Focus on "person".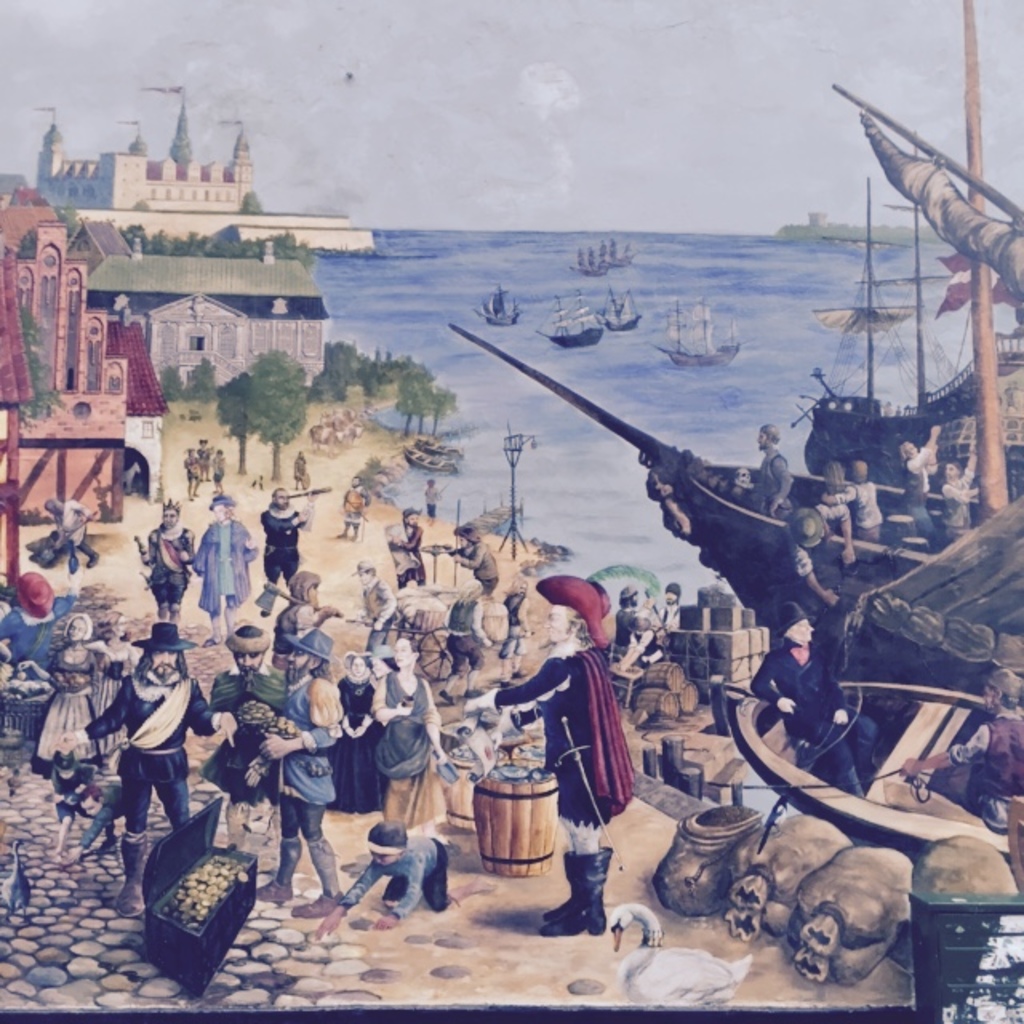
Focused at 198/627/283/853.
